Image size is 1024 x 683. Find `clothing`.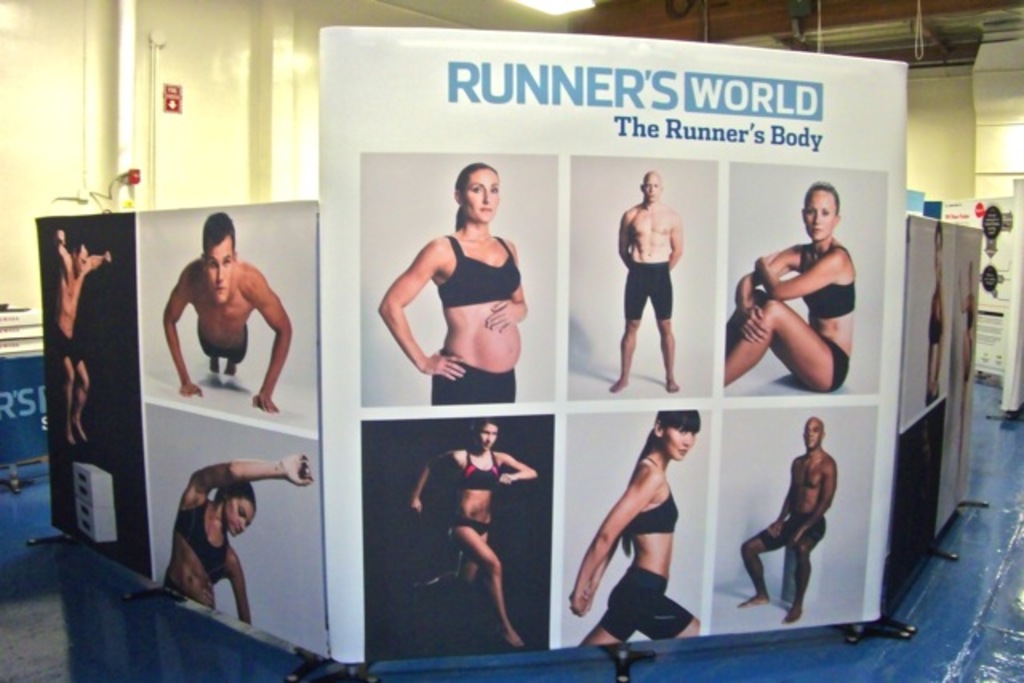
box(54, 333, 80, 373).
